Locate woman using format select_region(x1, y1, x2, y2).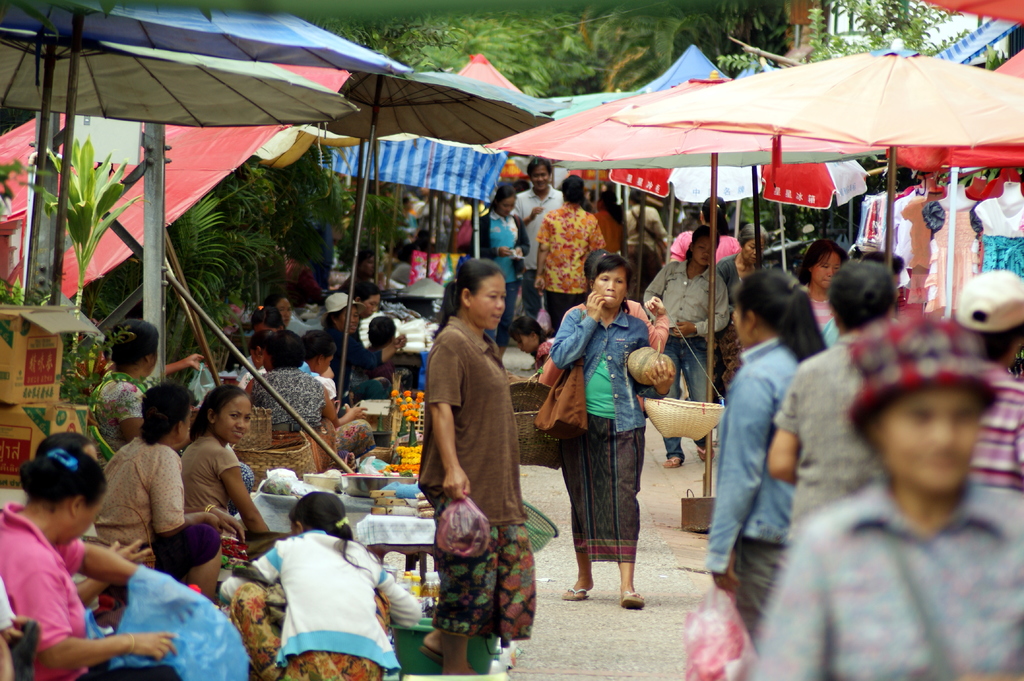
select_region(245, 333, 345, 437).
